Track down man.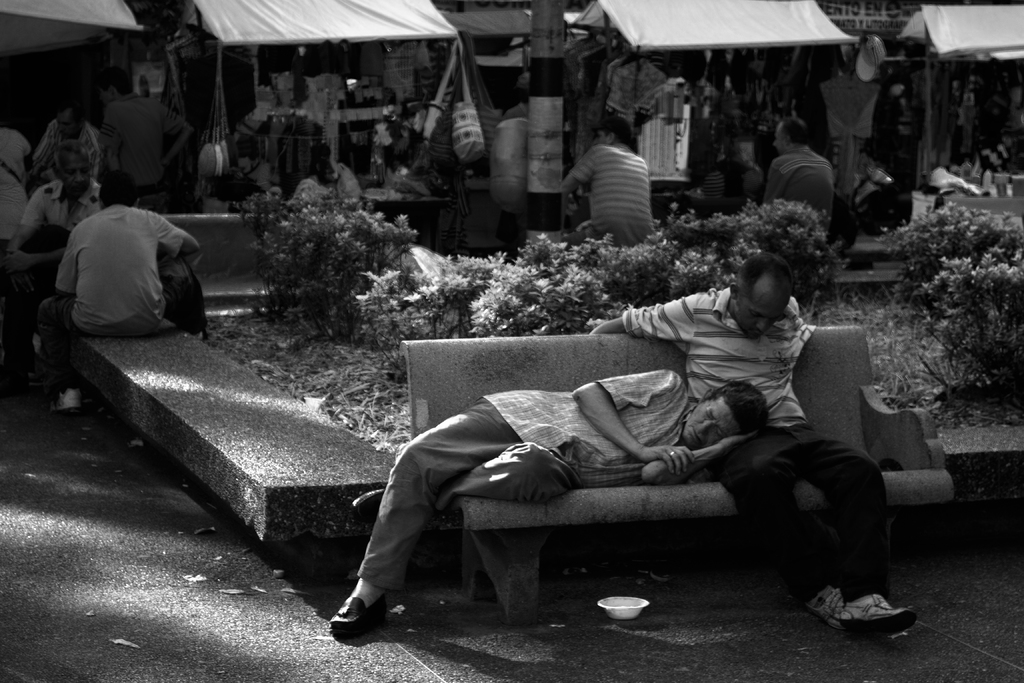
Tracked to x1=316, y1=363, x2=769, y2=641.
